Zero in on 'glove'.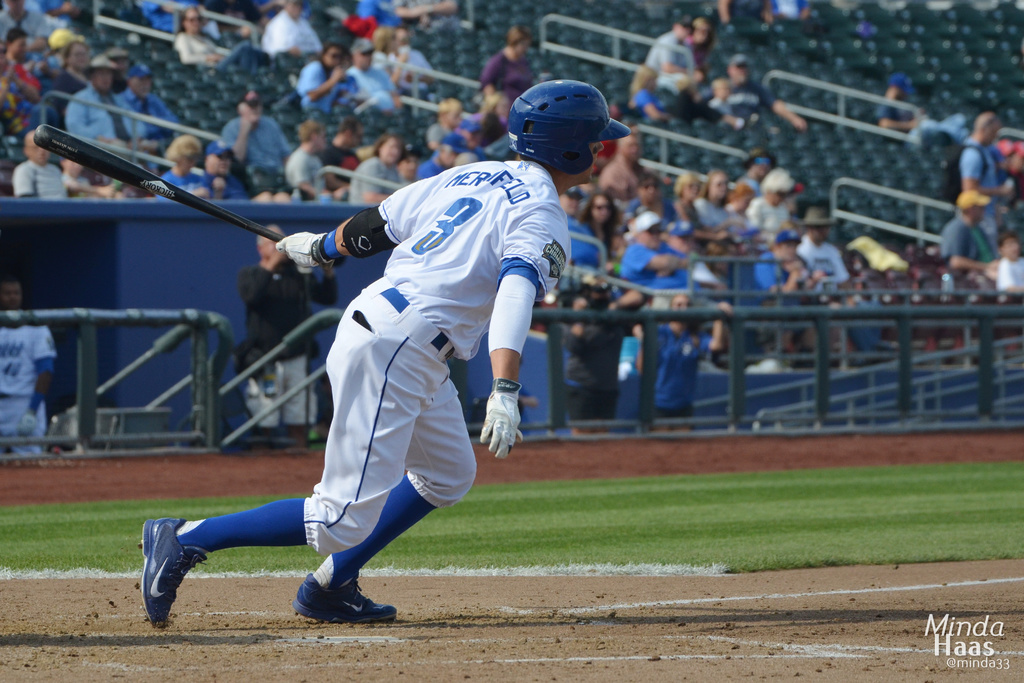
Zeroed in: Rect(481, 377, 524, 461).
